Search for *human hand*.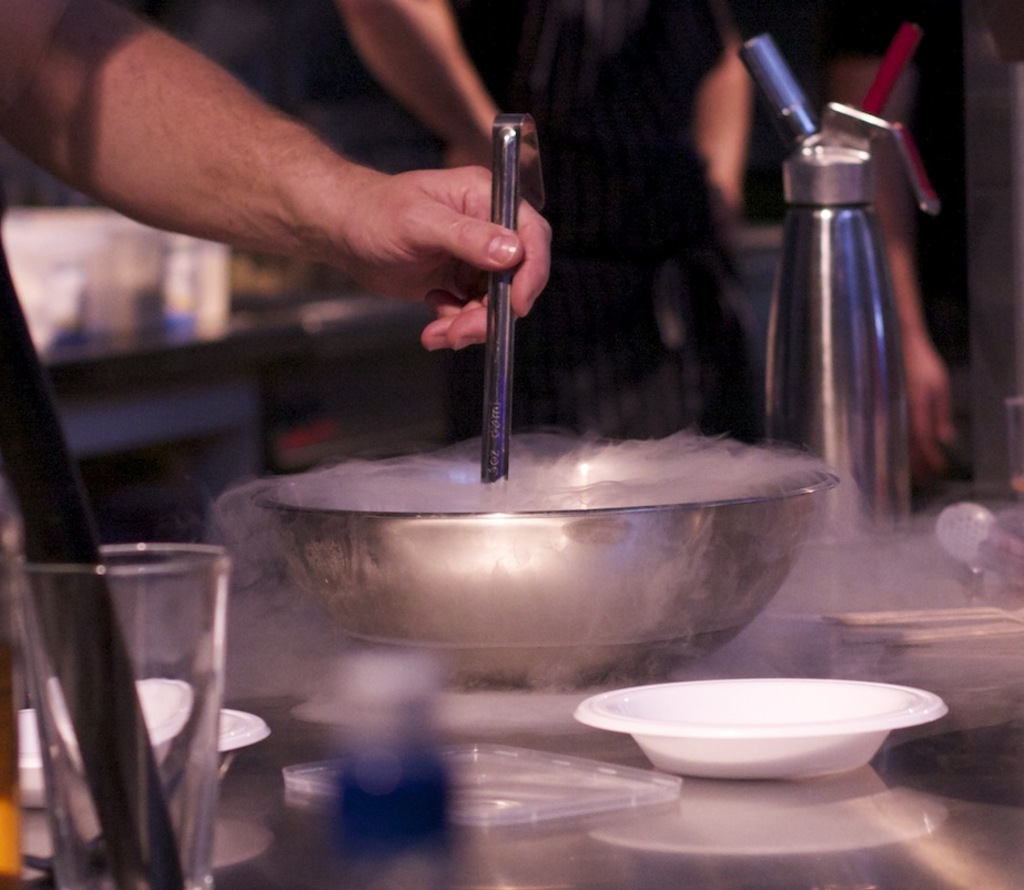
Found at [445, 114, 504, 169].
